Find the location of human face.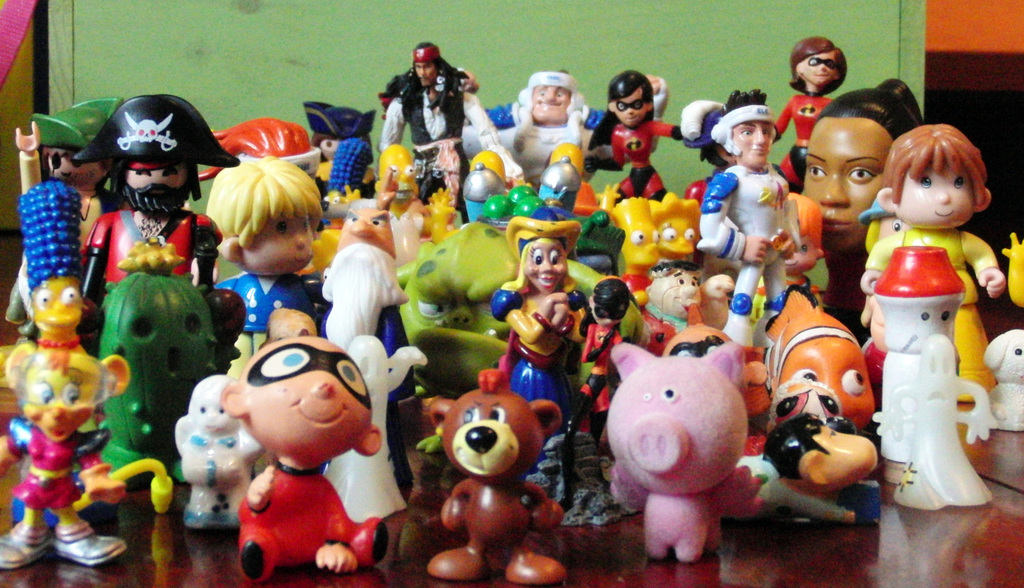
Location: [x1=803, y1=118, x2=897, y2=250].
